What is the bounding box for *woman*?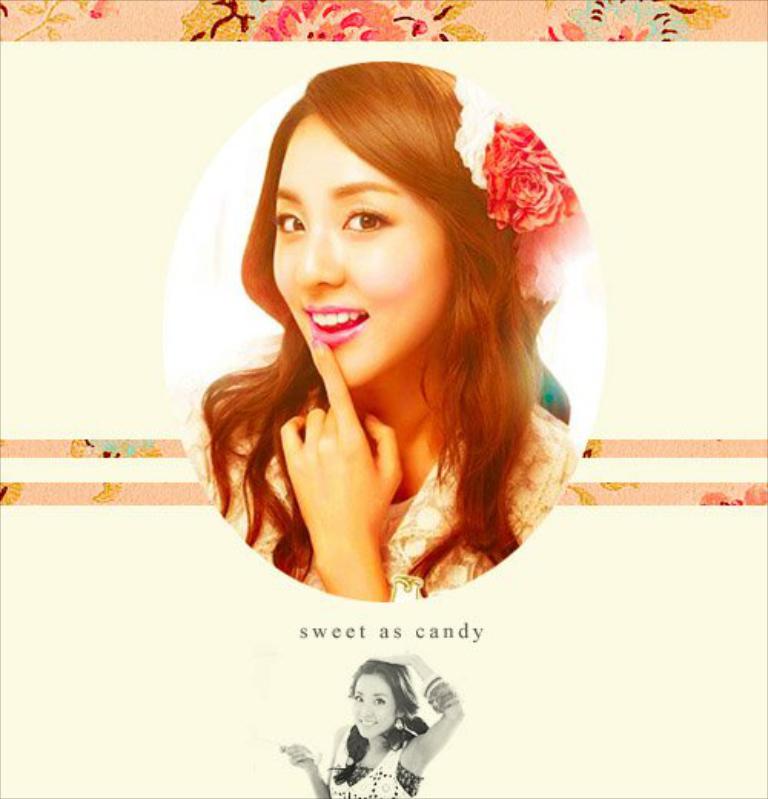
[left=275, top=639, right=468, bottom=797].
